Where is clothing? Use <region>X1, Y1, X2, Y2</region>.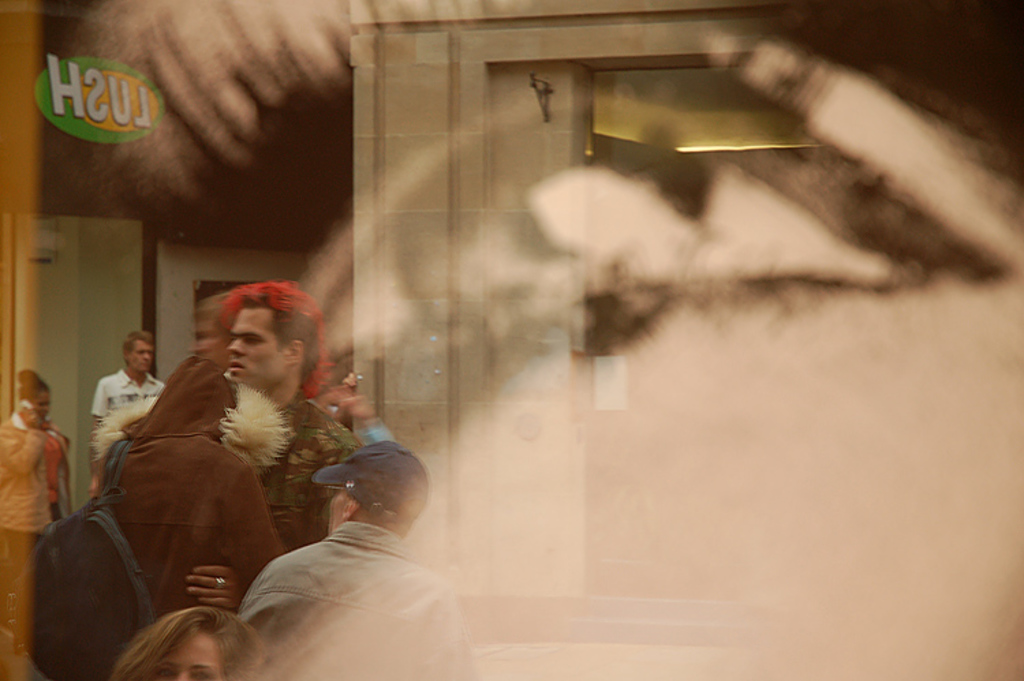
<region>262, 399, 360, 549</region>.
